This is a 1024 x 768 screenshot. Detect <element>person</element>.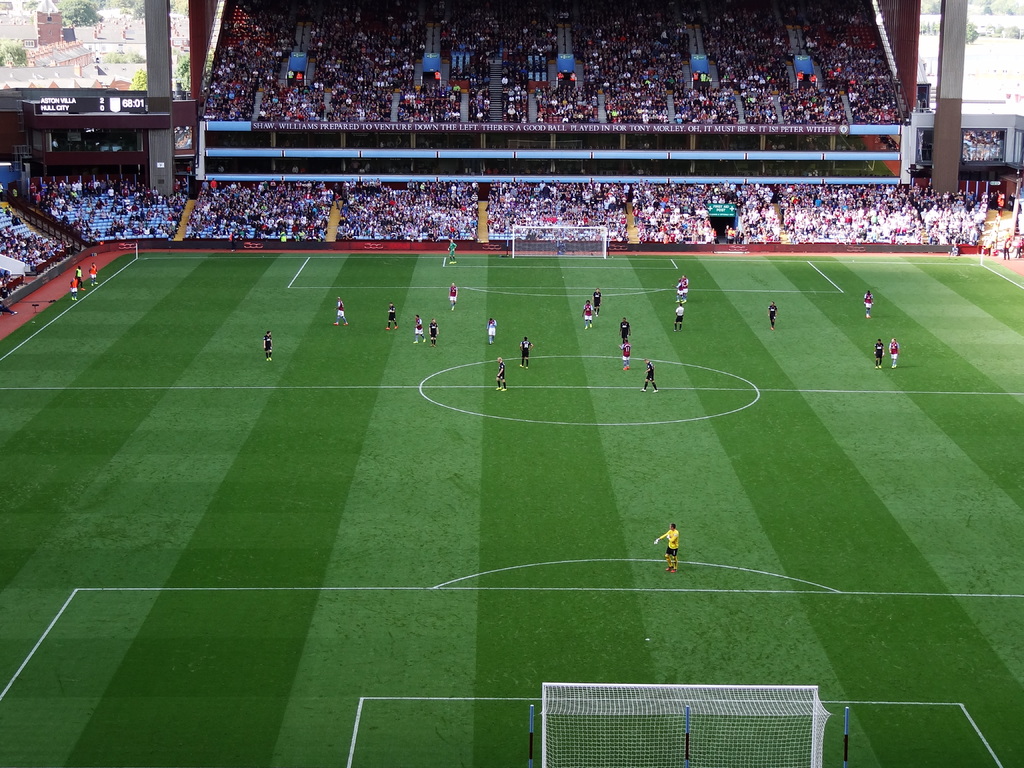
x1=870, y1=336, x2=884, y2=373.
